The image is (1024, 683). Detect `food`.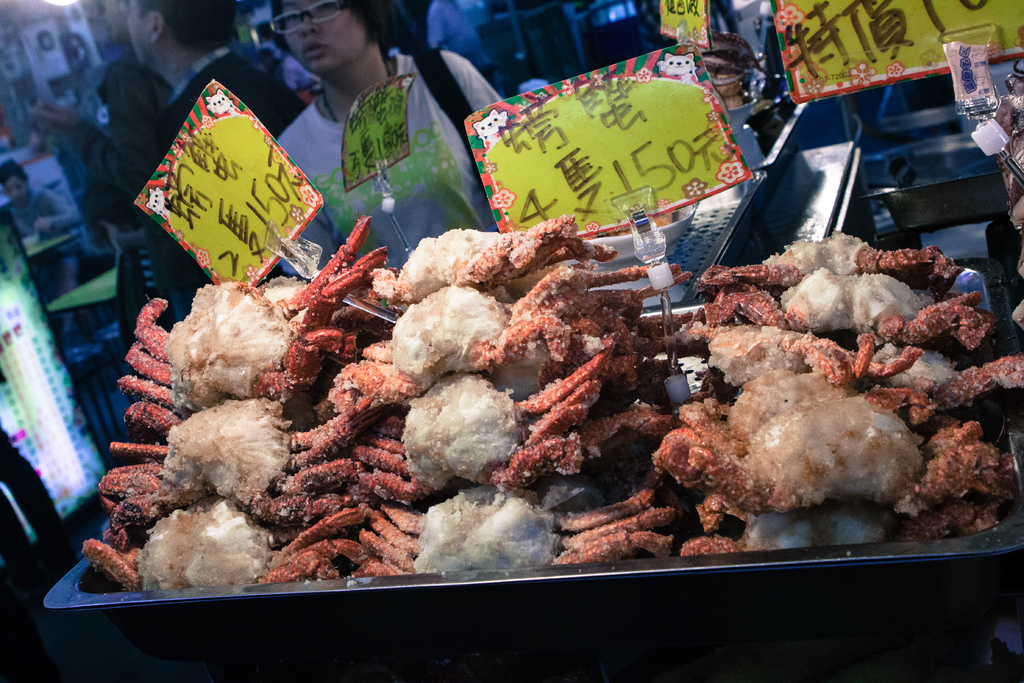
Detection: detection(634, 235, 997, 547).
